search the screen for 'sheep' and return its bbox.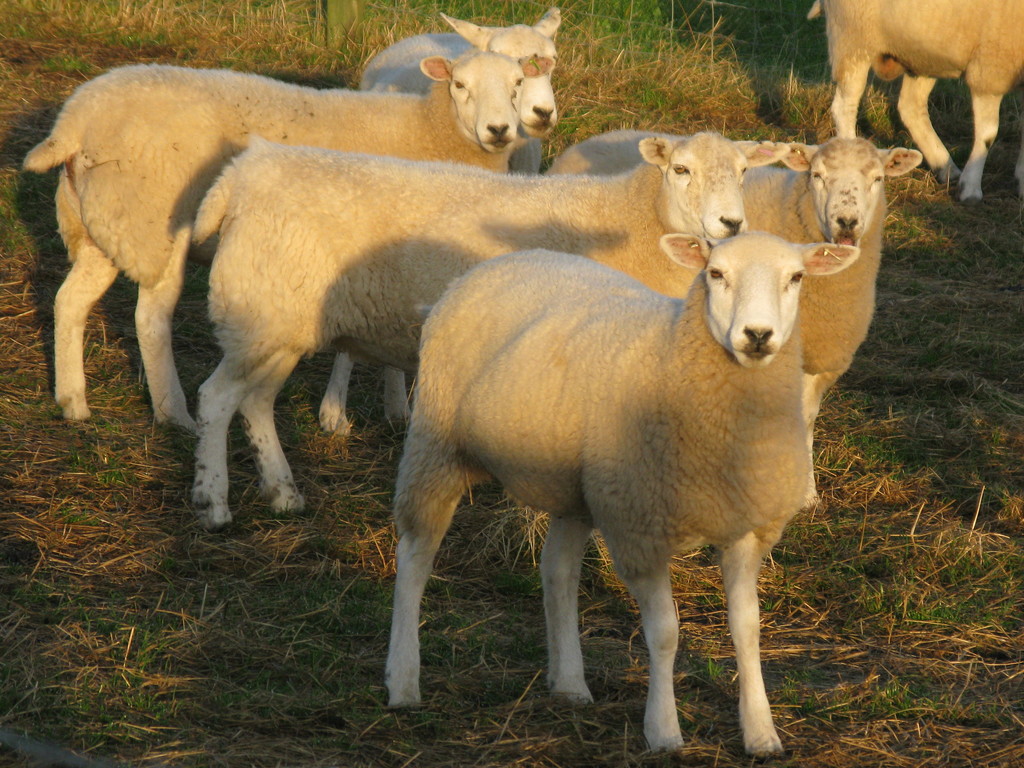
Found: select_region(20, 53, 562, 434).
